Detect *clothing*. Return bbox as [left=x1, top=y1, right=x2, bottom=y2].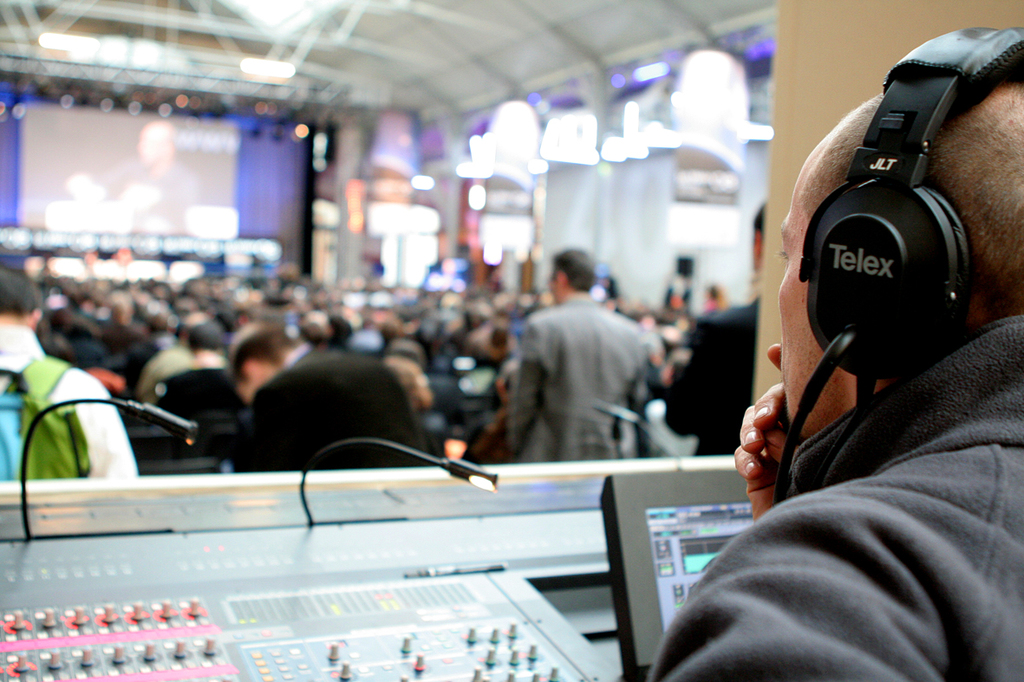
[left=644, top=316, right=1023, bottom=681].
